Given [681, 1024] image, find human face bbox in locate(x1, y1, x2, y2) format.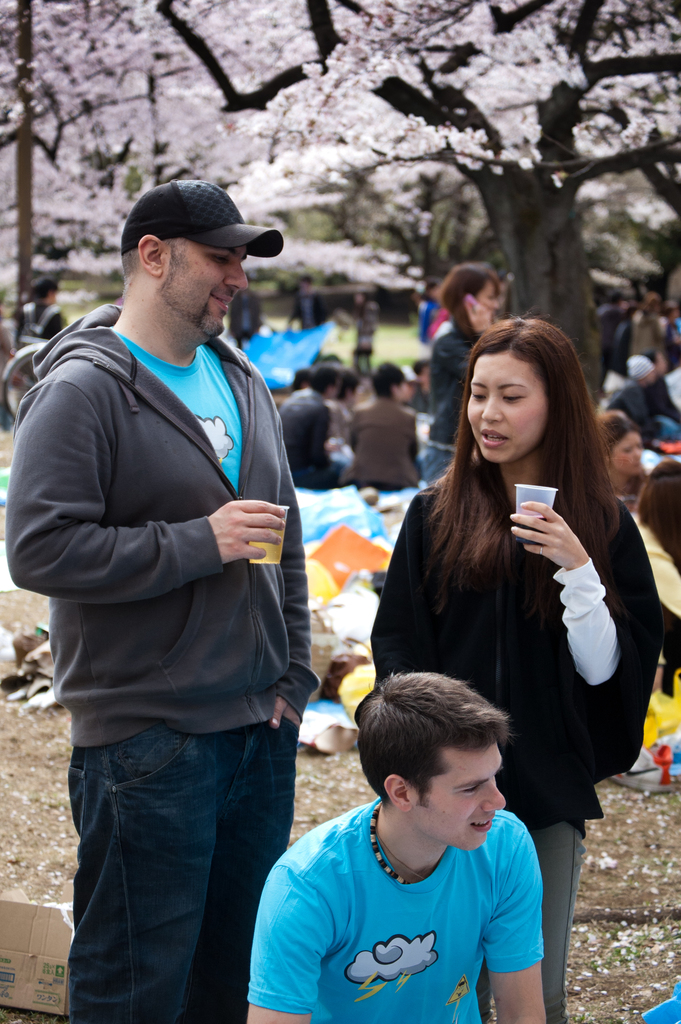
locate(411, 741, 507, 853).
